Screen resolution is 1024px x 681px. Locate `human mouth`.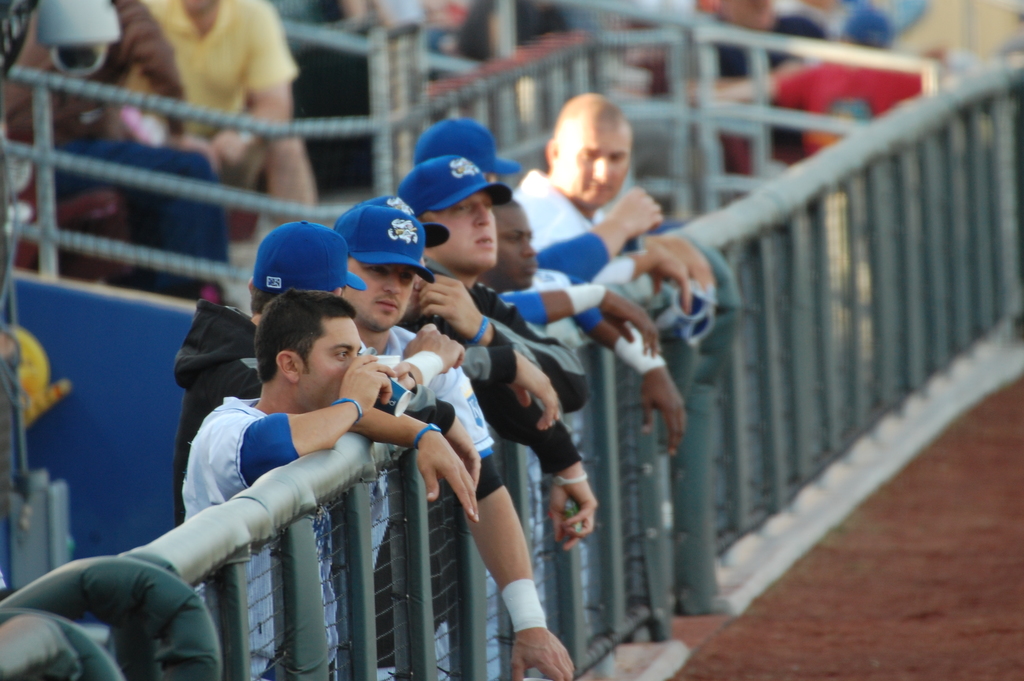
x1=523 y1=259 x2=538 y2=277.
